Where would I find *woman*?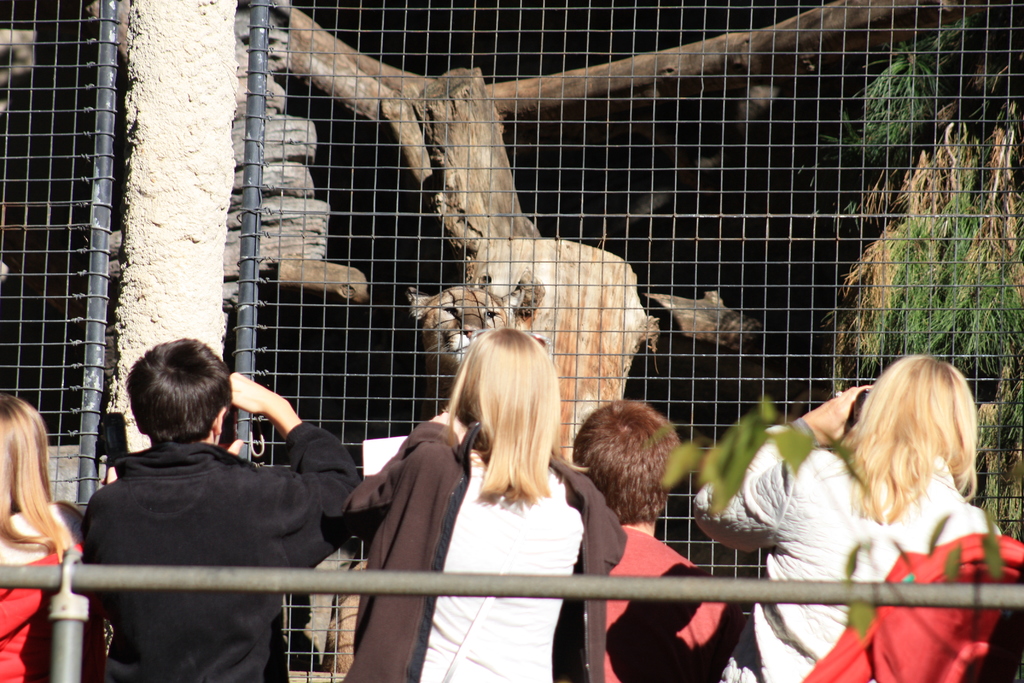
At [x1=0, y1=392, x2=115, y2=682].
